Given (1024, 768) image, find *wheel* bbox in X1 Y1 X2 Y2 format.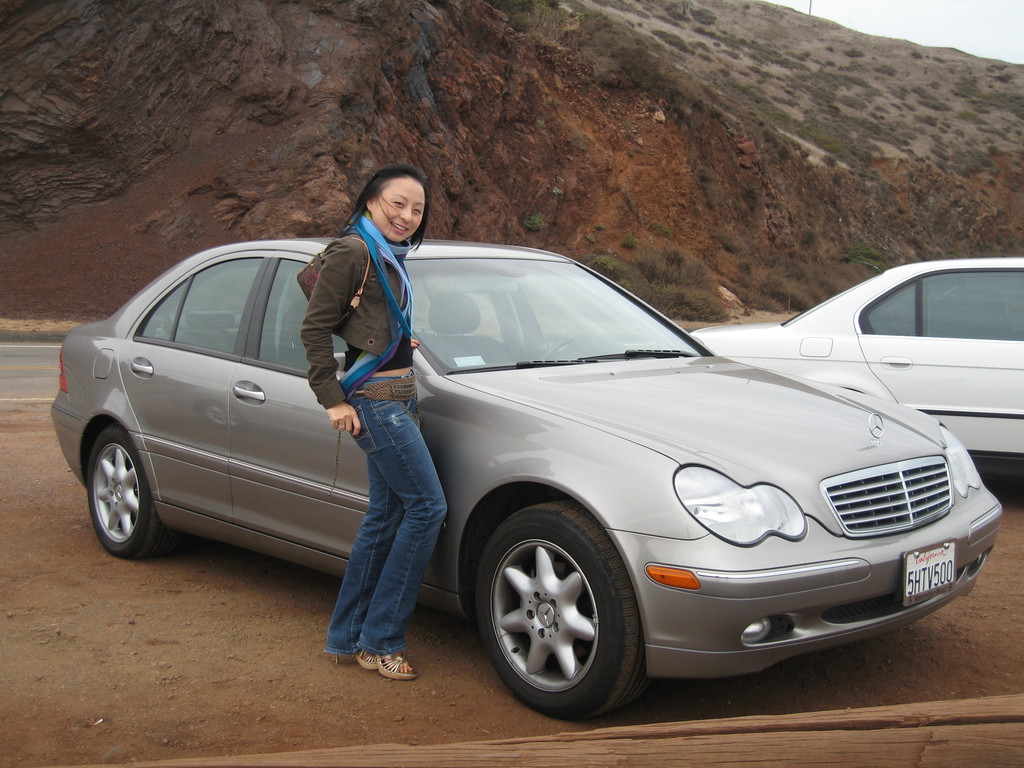
538 333 614 363.
